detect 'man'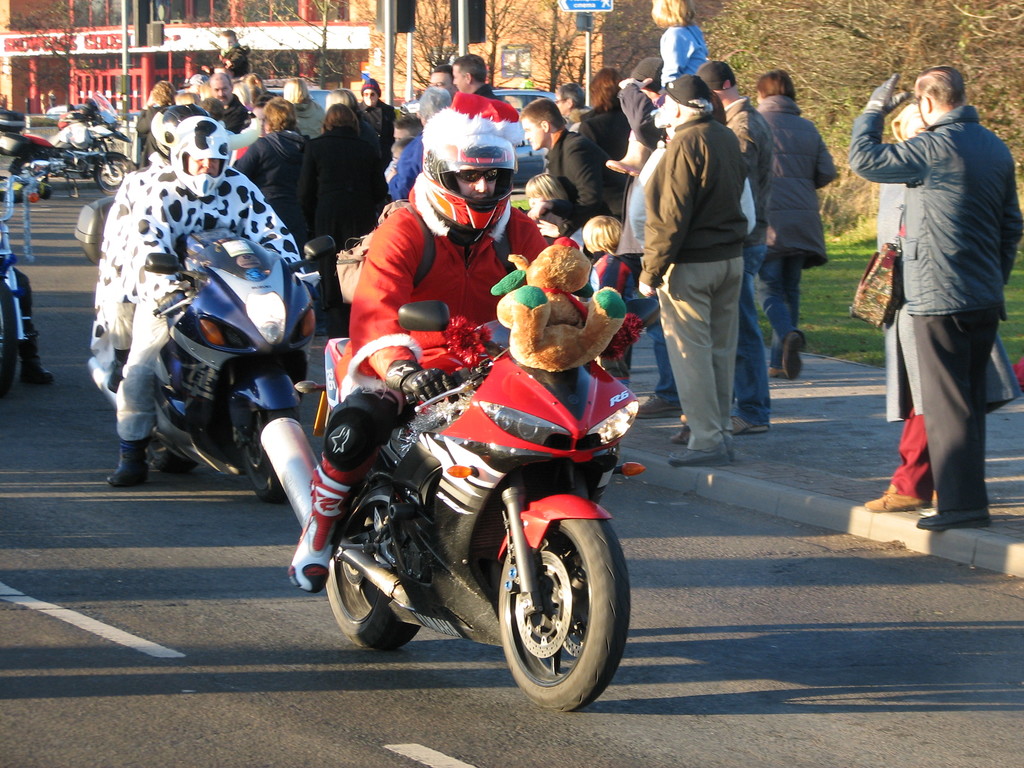
pyautogui.locateOnScreen(700, 65, 773, 438)
